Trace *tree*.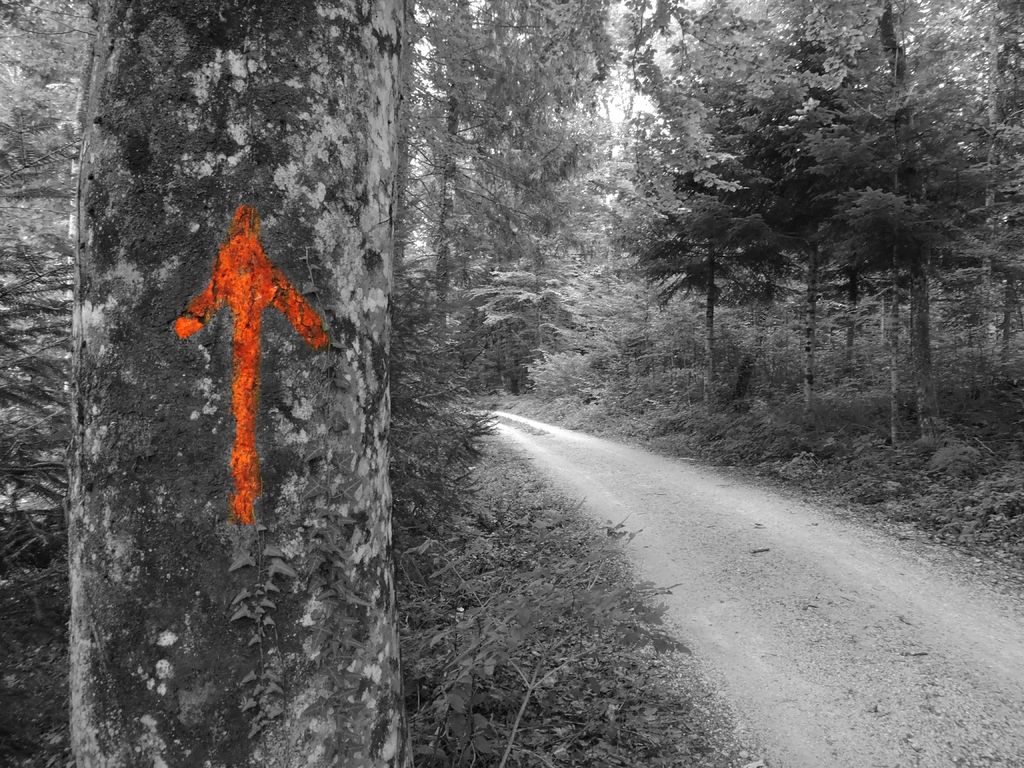
Traced to detection(767, 0, 905, 461).
